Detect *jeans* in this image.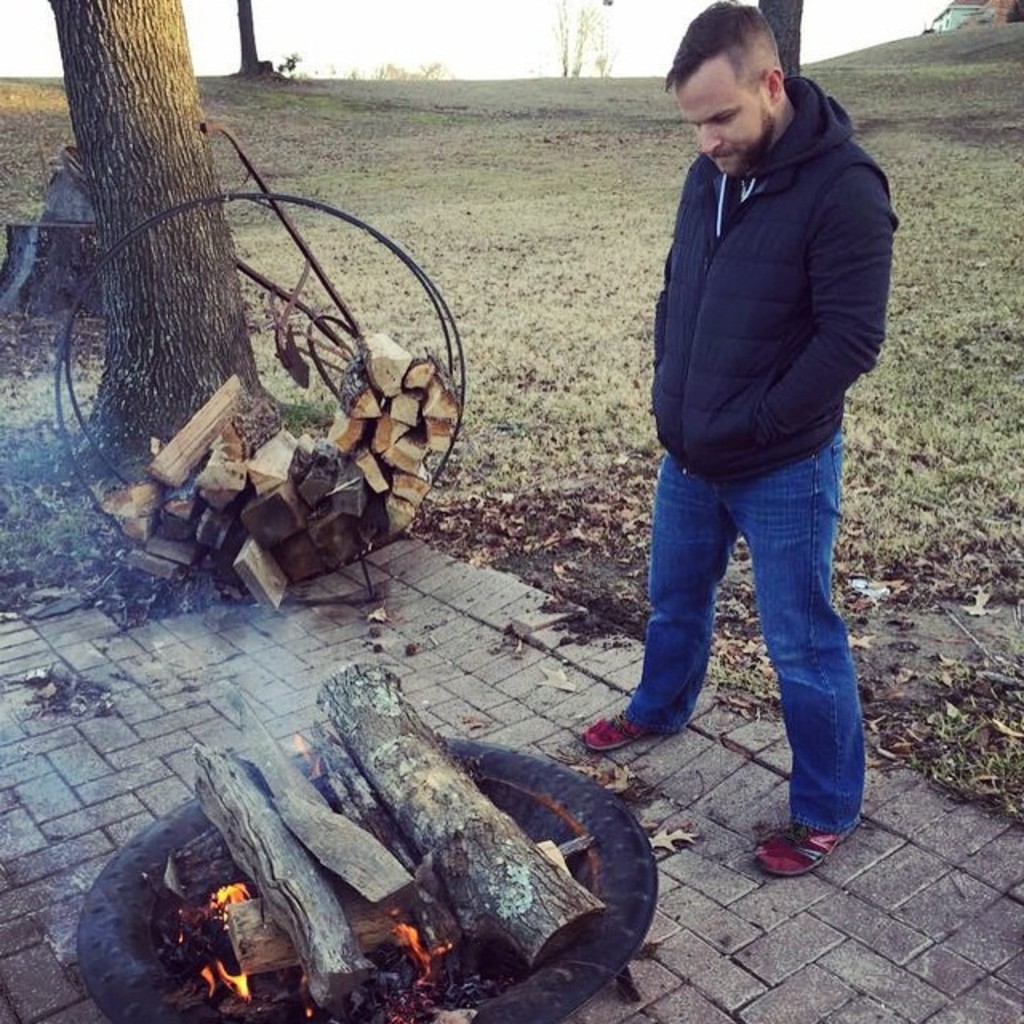
Detection: box(597, 398, 866, 829).
